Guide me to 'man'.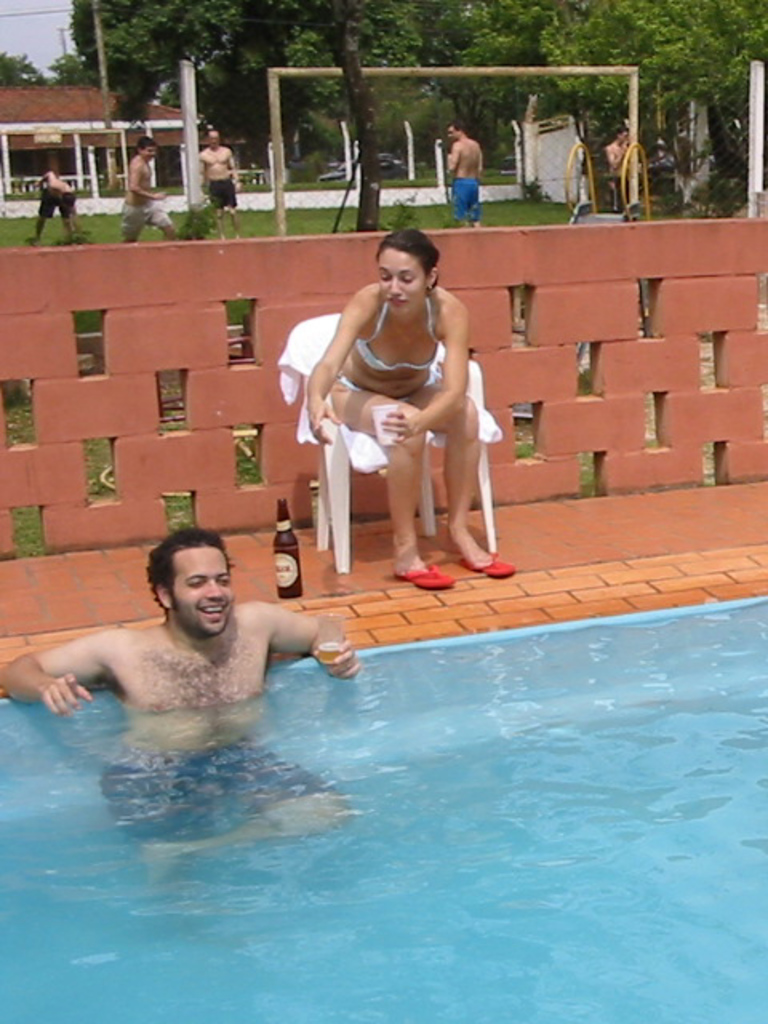
Guidance: x1=440, y1=120, x2=483, y2=230.
